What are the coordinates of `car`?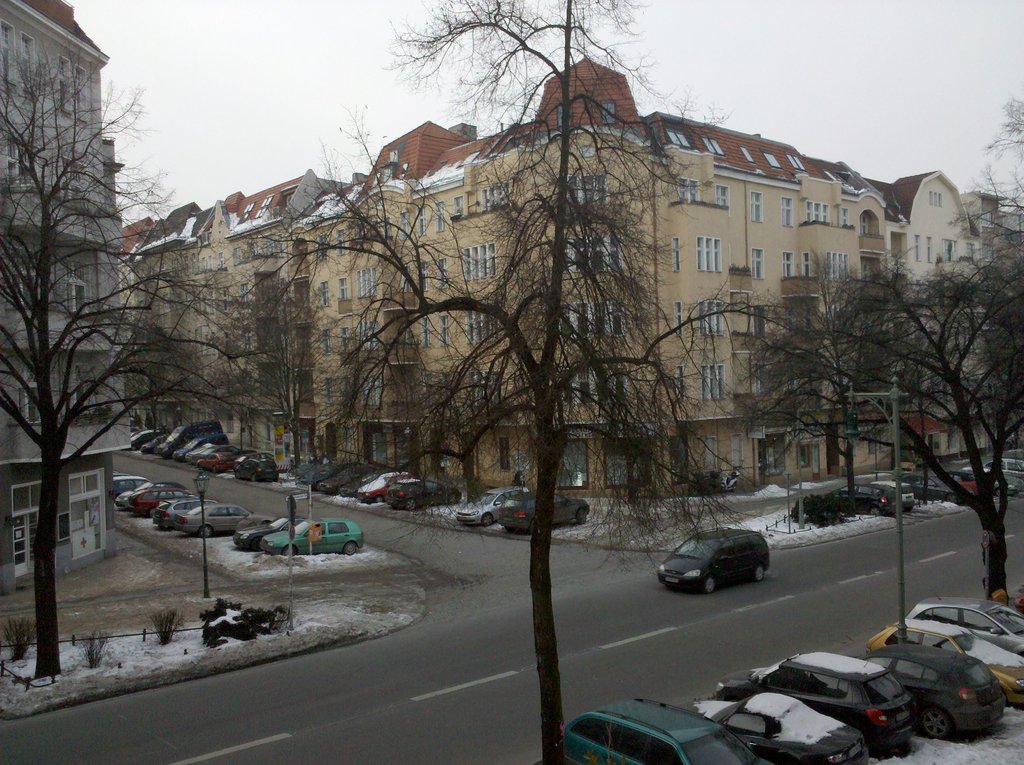
bbox(889, 620, 1023, 705).
